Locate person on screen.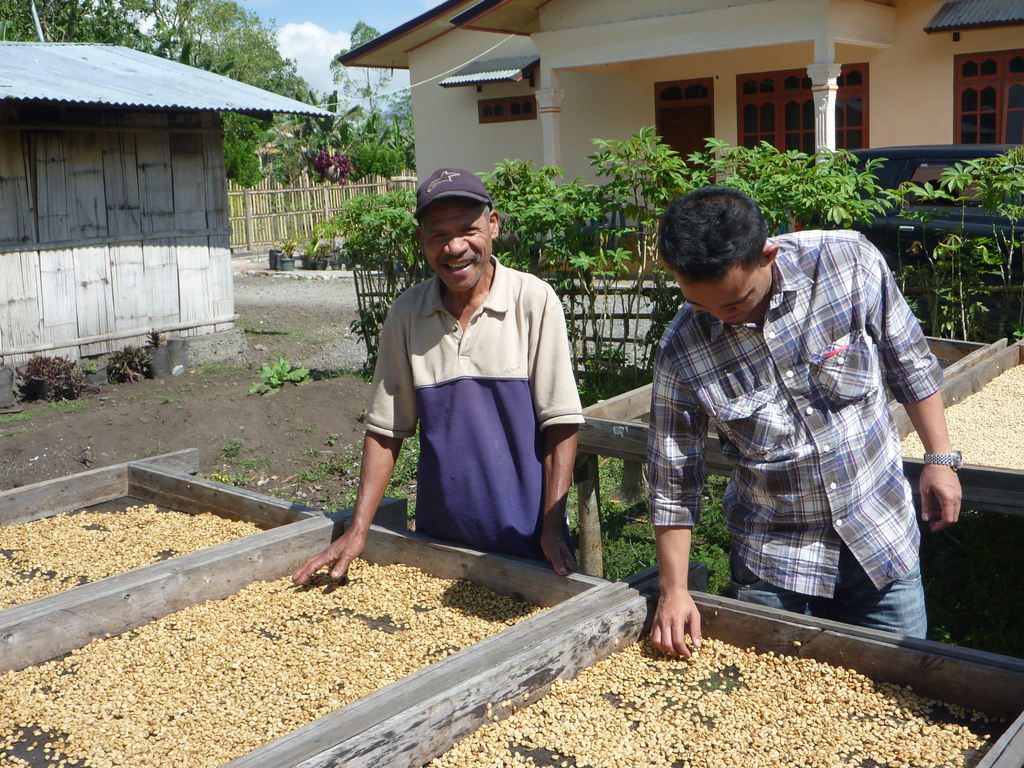
On screen at {"x1": 624, "y1": 179, "x2": 940, "y2": 675}.
